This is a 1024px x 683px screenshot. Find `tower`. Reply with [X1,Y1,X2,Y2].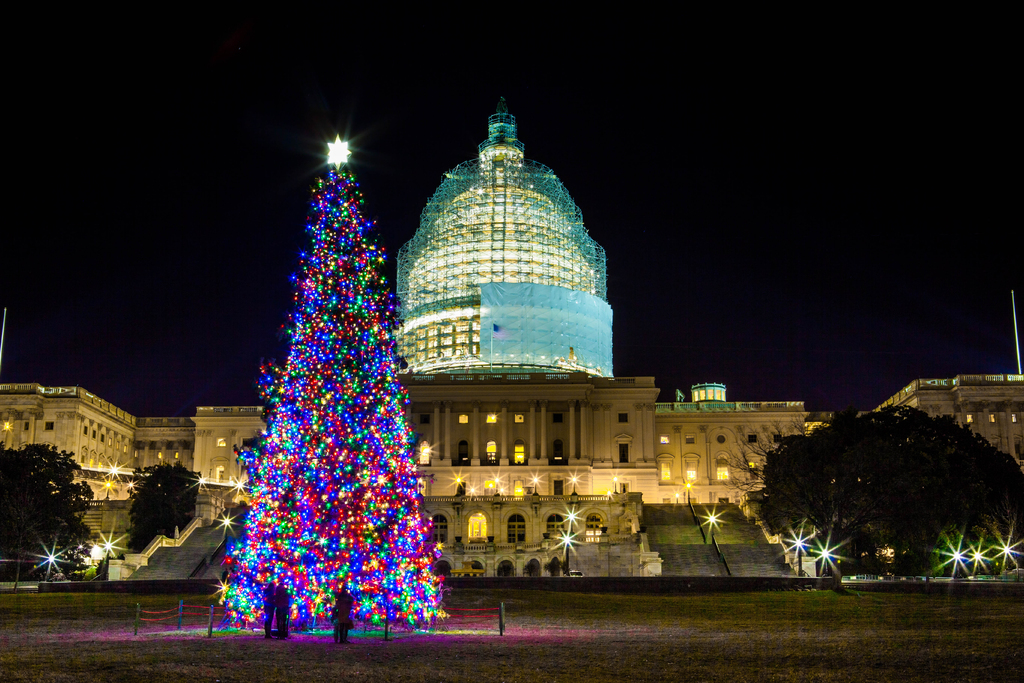
[215,99,857,548].
